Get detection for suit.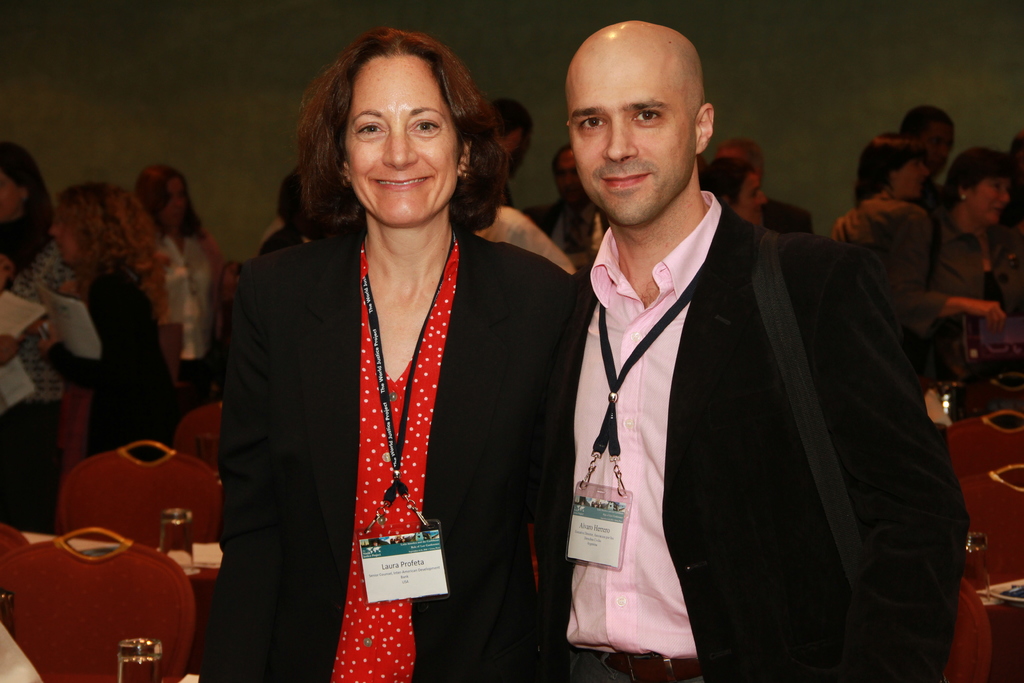
Detection: (left=570, top=188, right=971, bottom=682).
